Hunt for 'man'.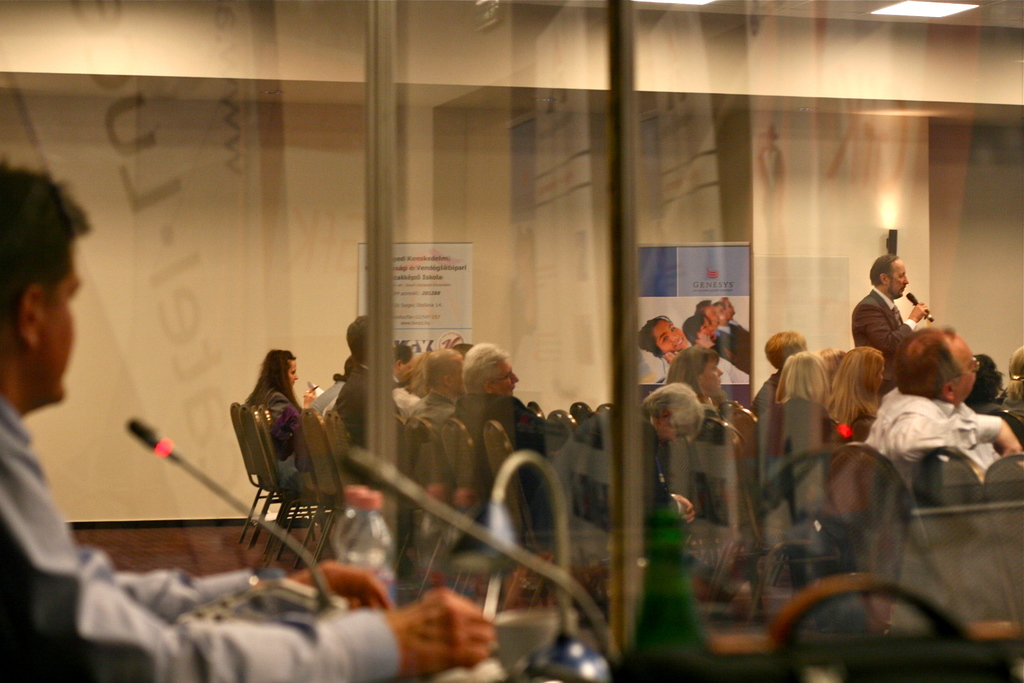
Hunted down at [0,159,497,682].
